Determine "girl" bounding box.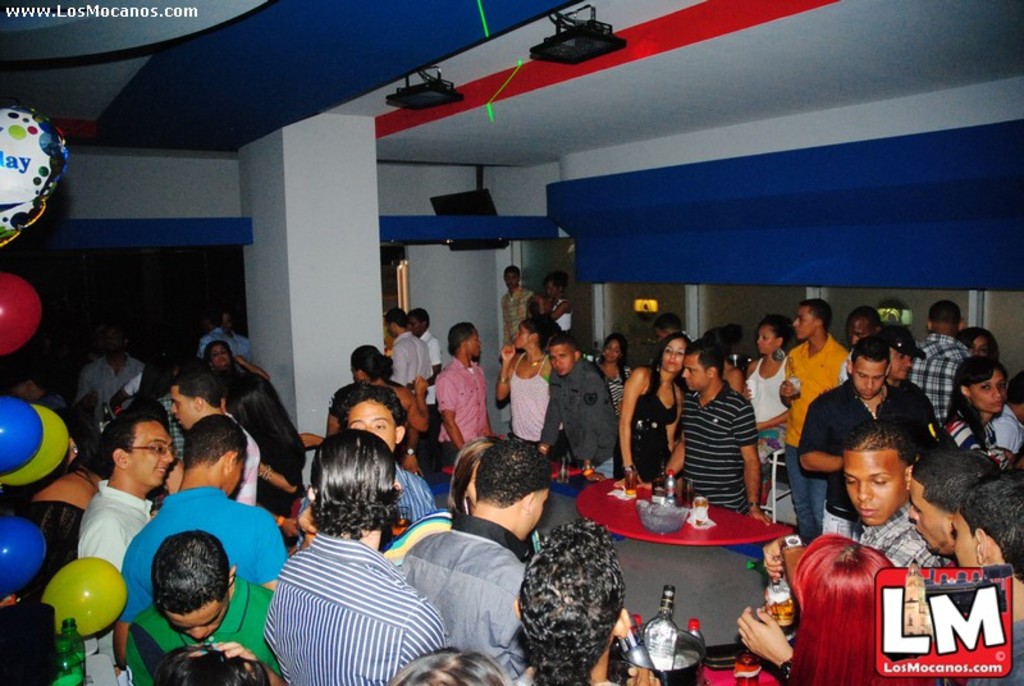
Determined: <box>151,639,287,685</box>.
